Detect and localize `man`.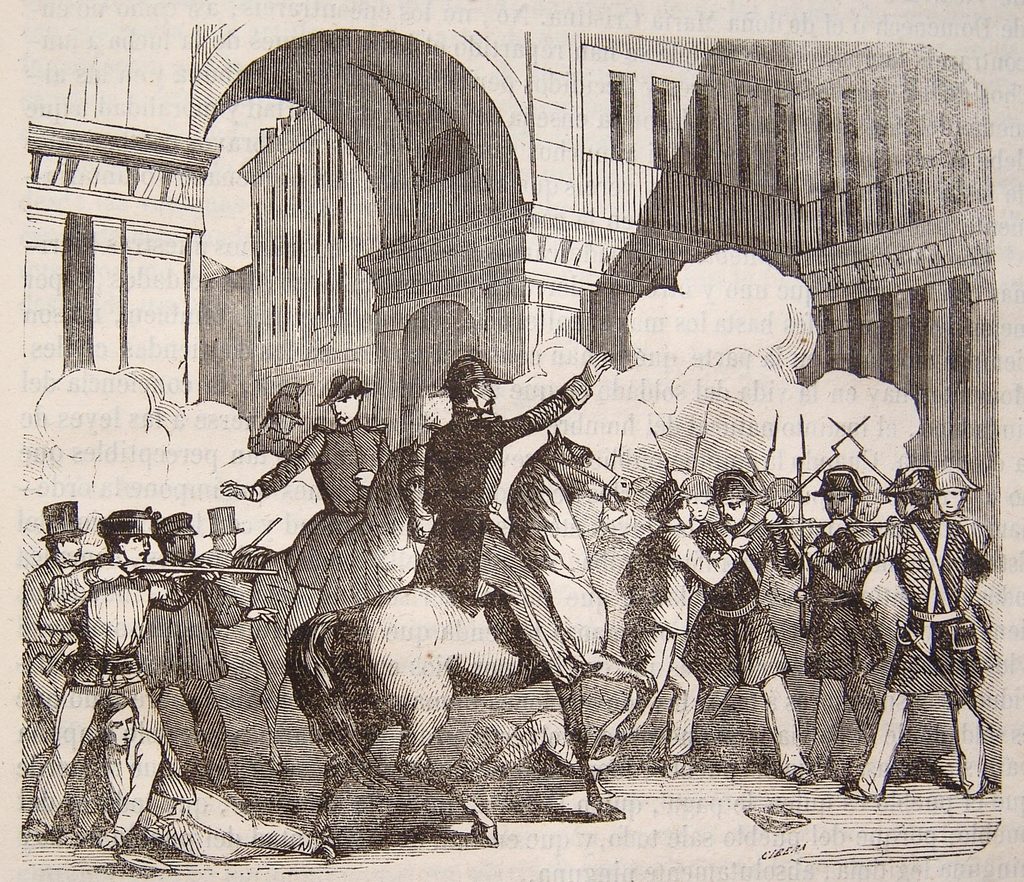
Localized at bbox=[874, 455, 1003, 815].
